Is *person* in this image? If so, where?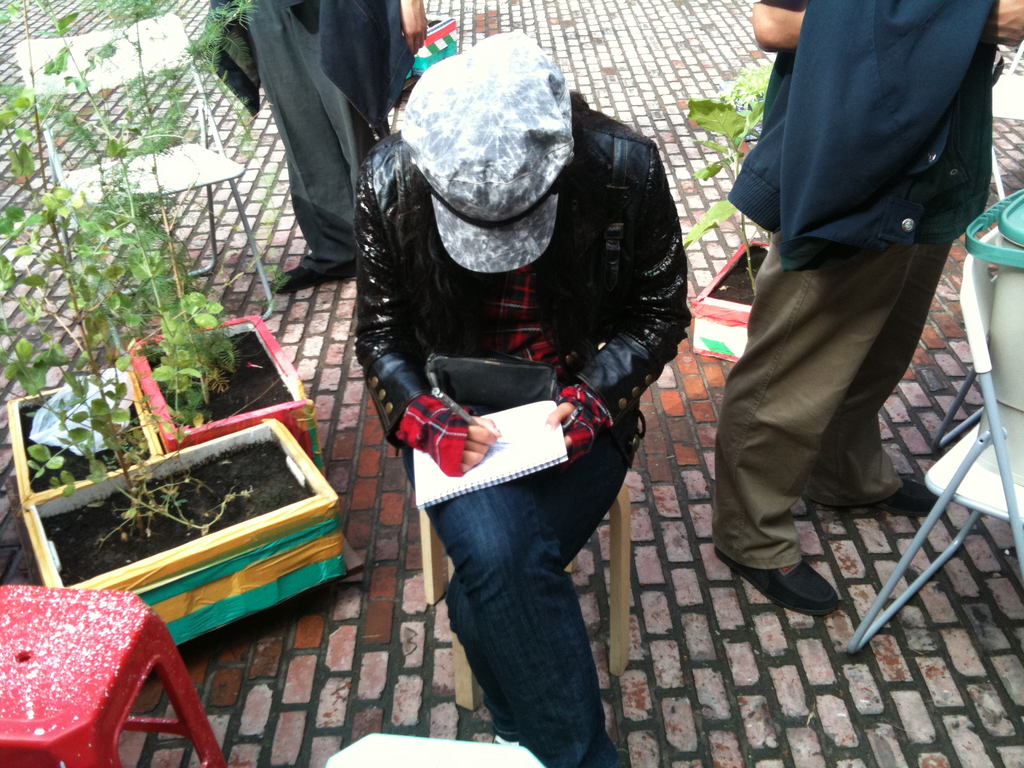
Yes, at 200:0:431:291.
